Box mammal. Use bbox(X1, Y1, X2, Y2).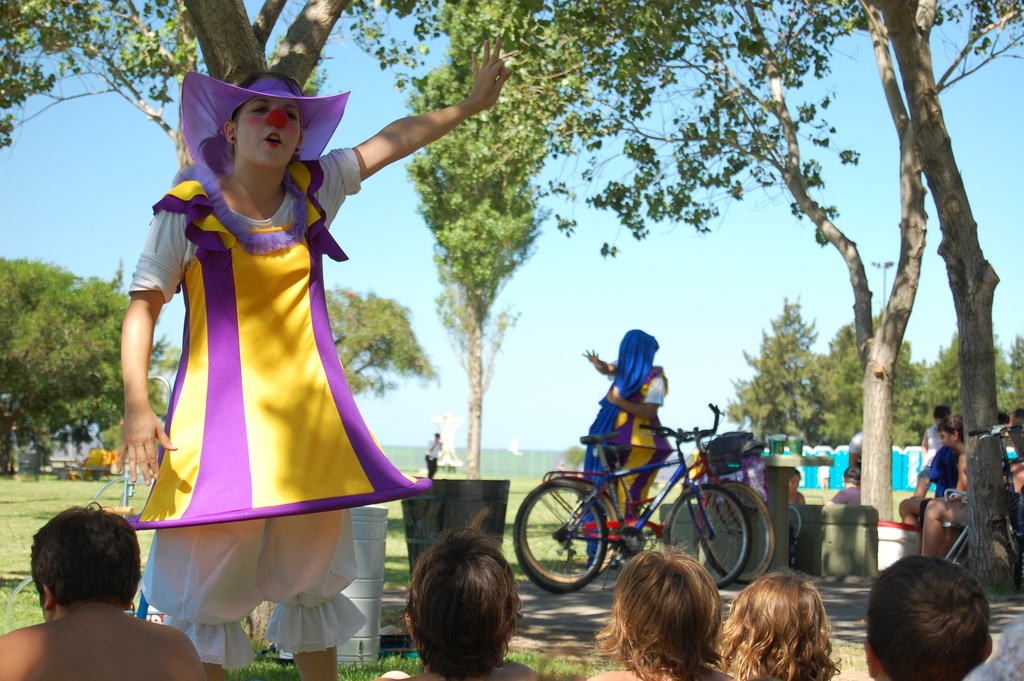
bbox(820, 461, 858, 509).
